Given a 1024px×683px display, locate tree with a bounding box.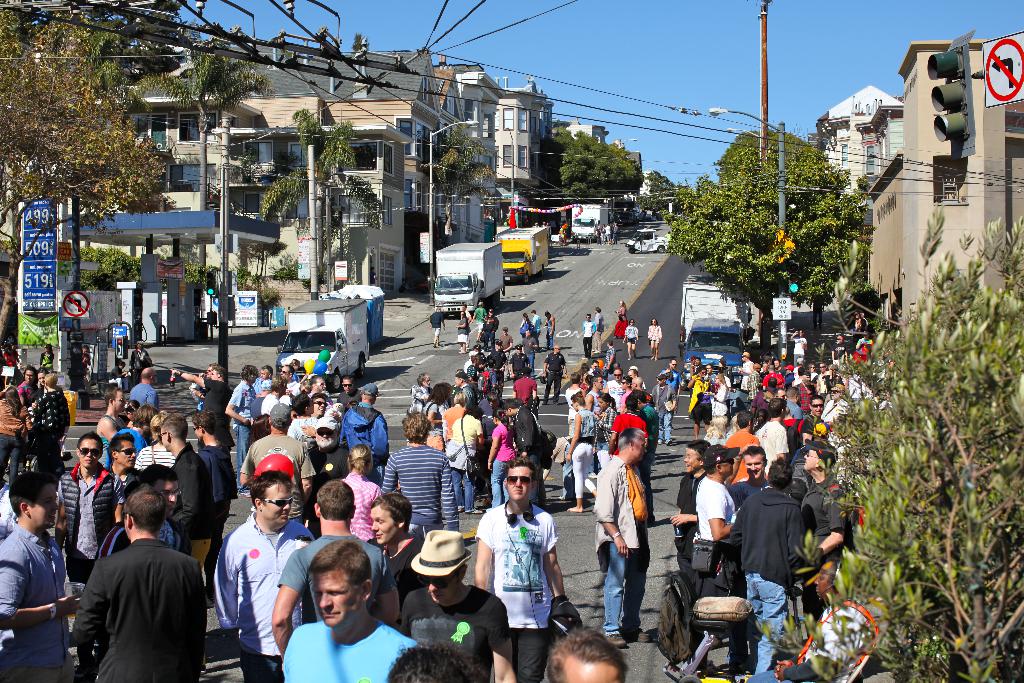
Located: BBox(639, 169, 687, 215).
